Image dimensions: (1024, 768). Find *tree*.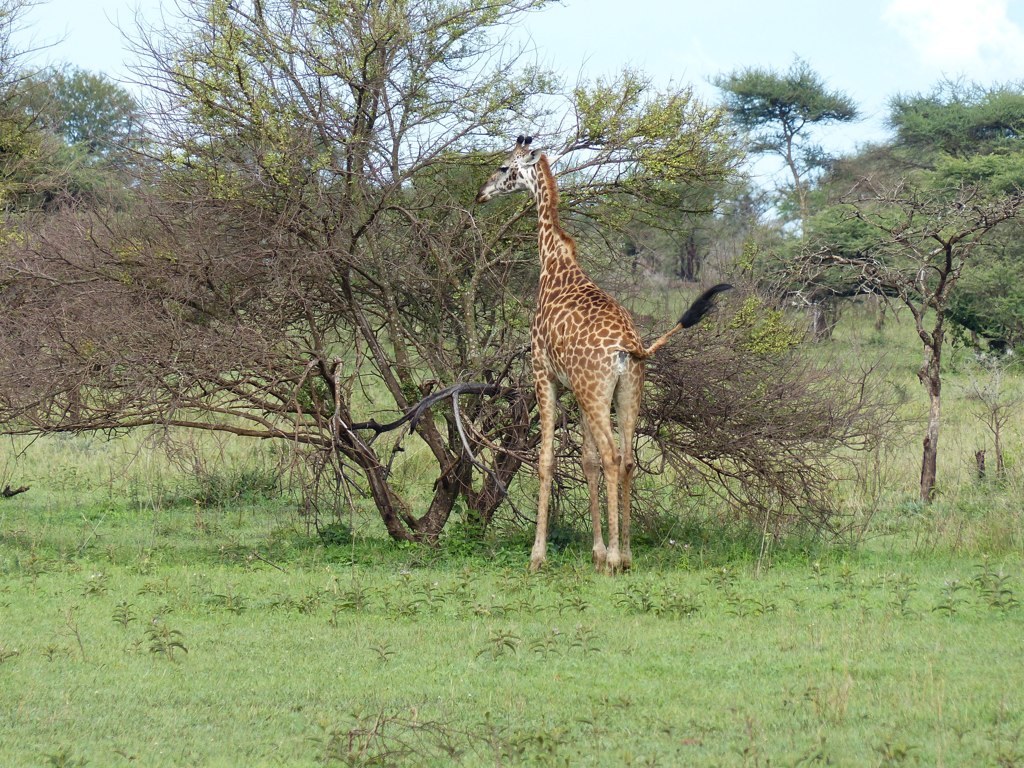
box(771, 82, 1005, 549).
